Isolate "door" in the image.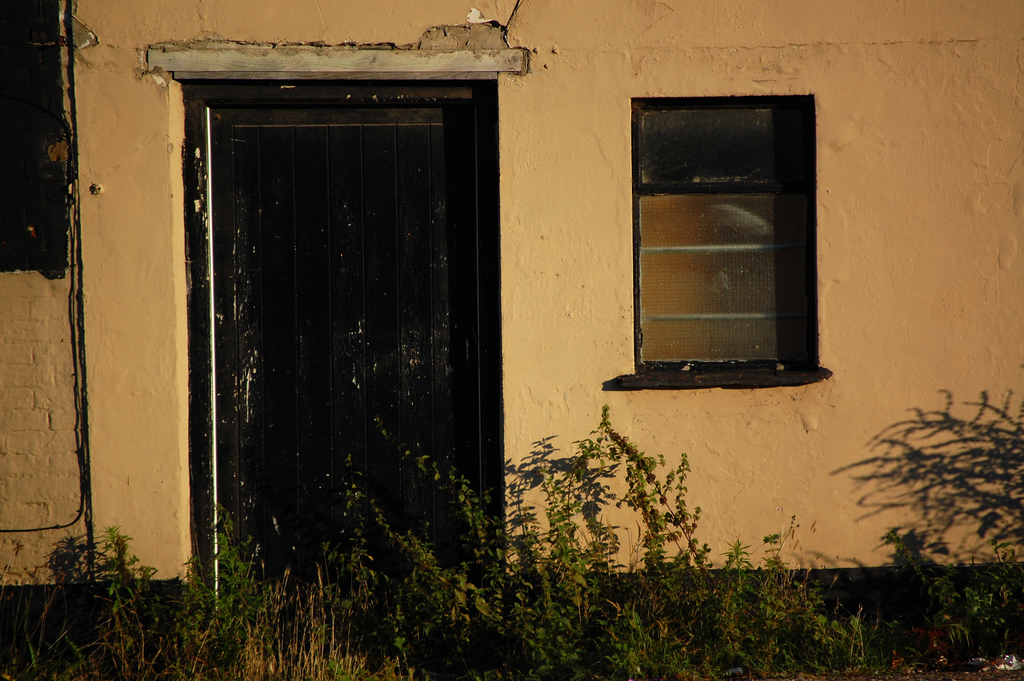
Isolated region: l=159, t=49, r=522, b=596.
